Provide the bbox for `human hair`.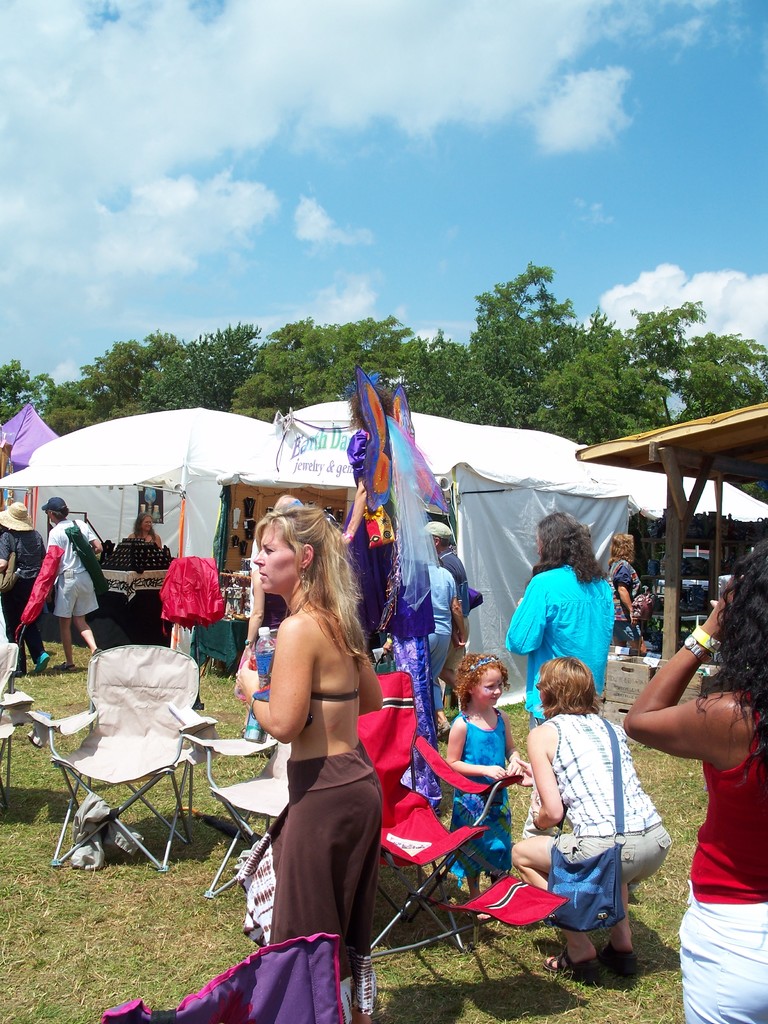
detection(453, 652, 513, 700).
